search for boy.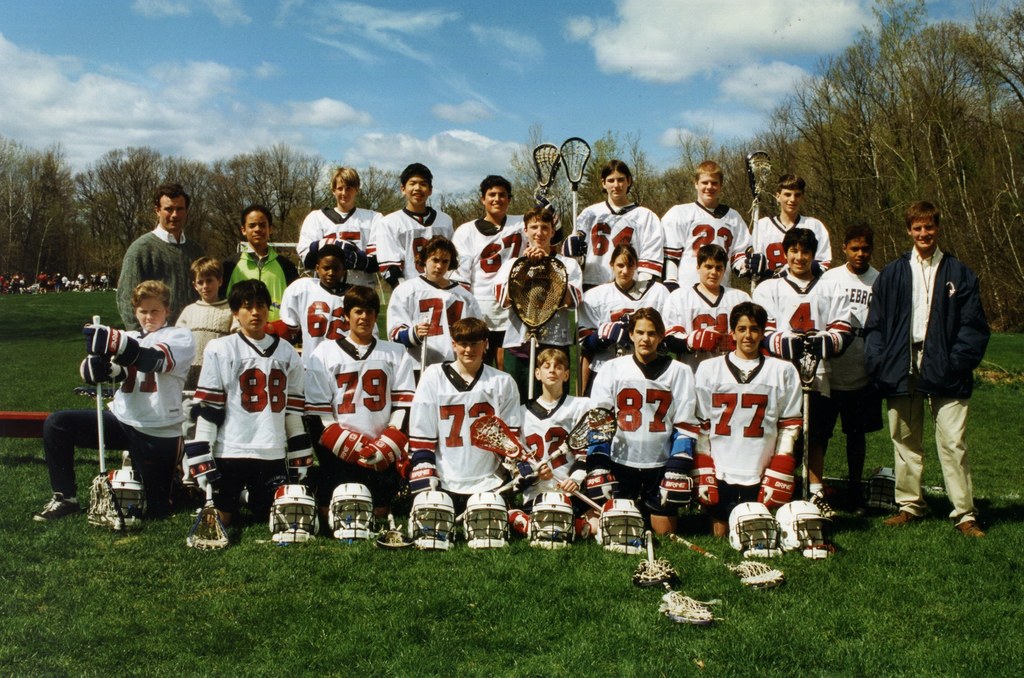
Found at <region>26, 276, 204, 524</region>.
